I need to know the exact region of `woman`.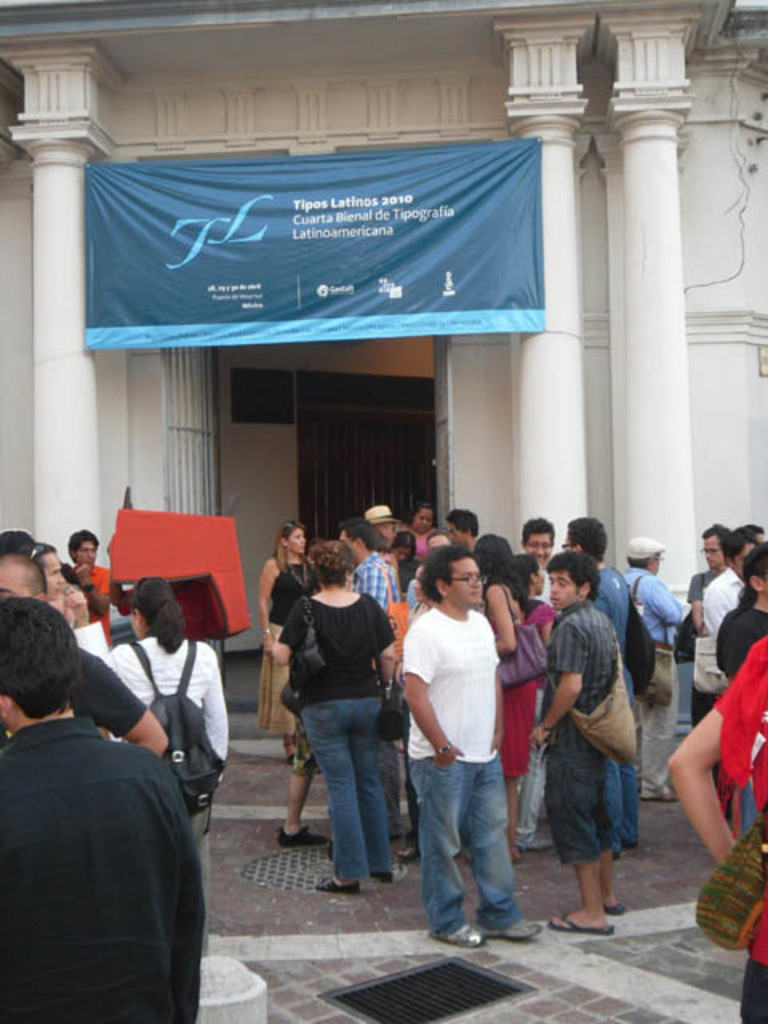
Region: 262,539,398,896.
